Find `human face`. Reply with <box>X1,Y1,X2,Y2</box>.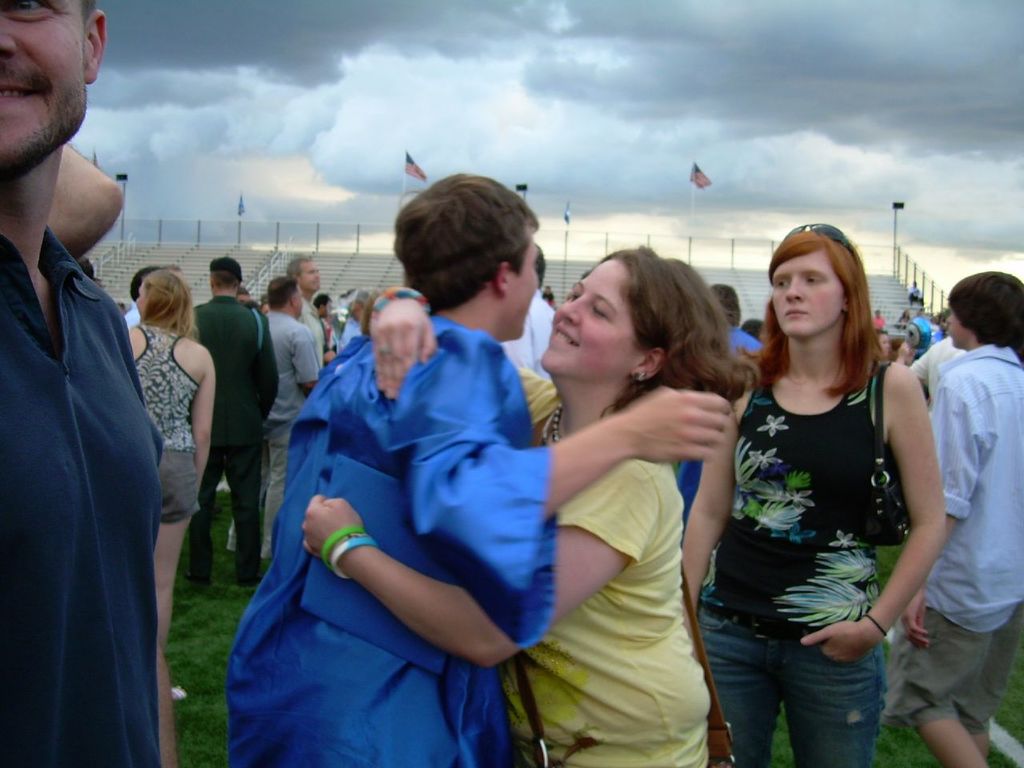
<box>878,334,890,358</box>.
